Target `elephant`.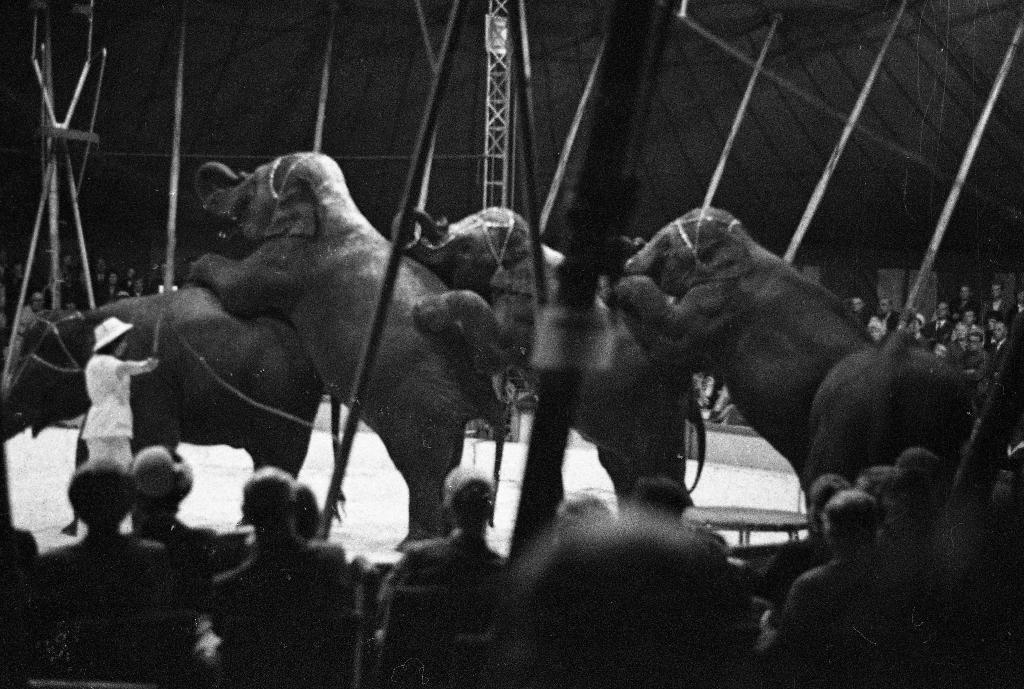
Target region: select_region(186, 149, 508, 554).
